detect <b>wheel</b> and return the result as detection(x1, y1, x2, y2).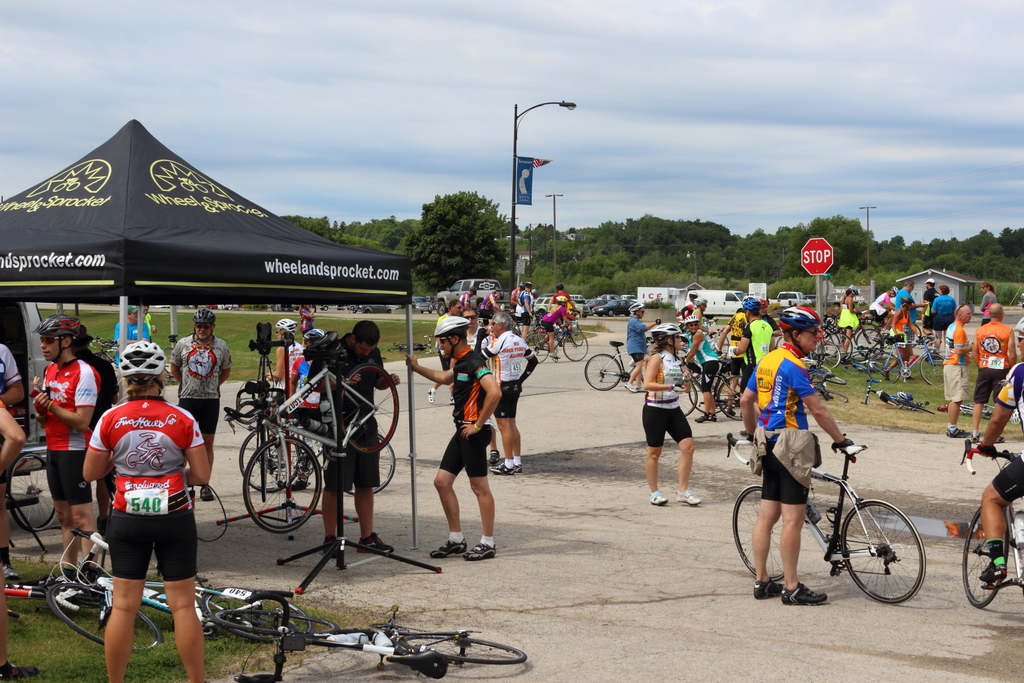
detection(731, 483, 792, 587).
